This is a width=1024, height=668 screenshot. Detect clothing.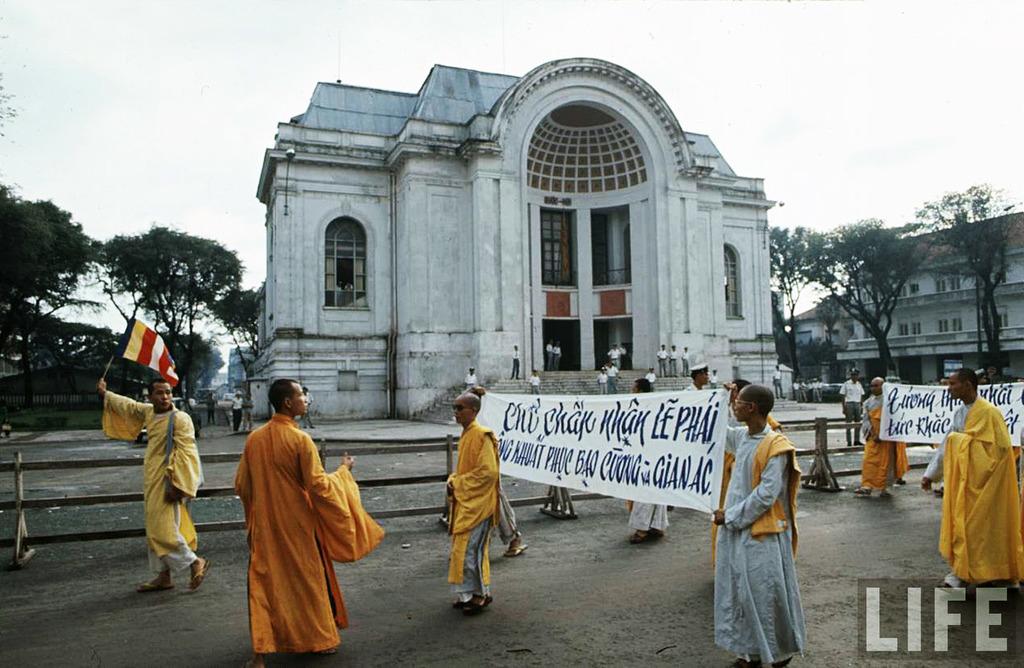
bbox(242, 395, 255, 429).
